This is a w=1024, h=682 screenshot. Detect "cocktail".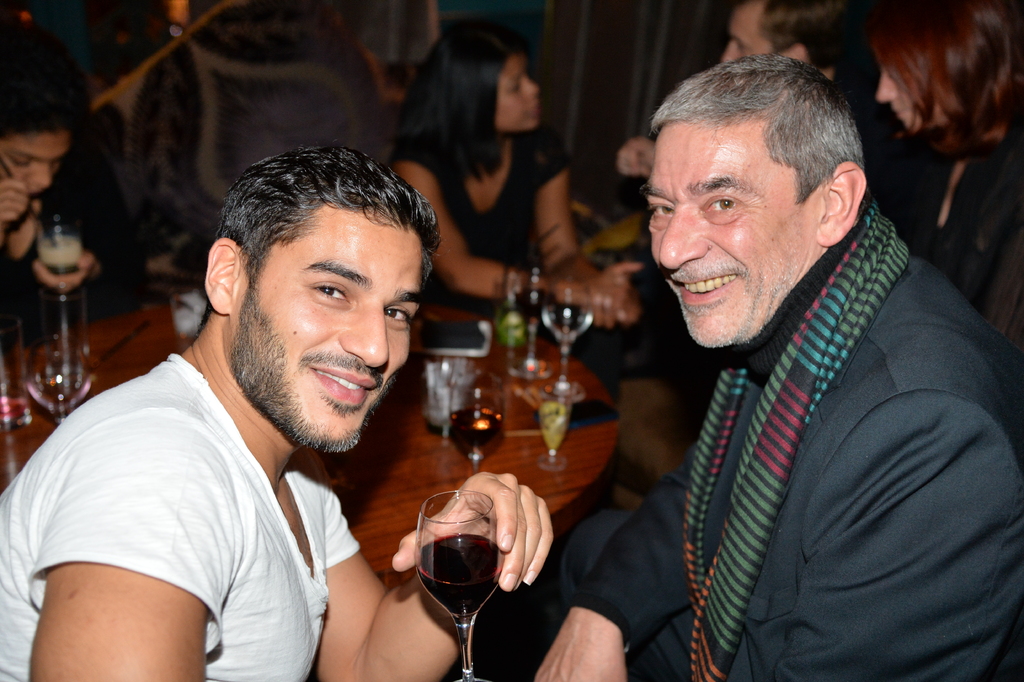
{"x1": 0, "y1": 319, "x2": 31, "y2": 483}.
